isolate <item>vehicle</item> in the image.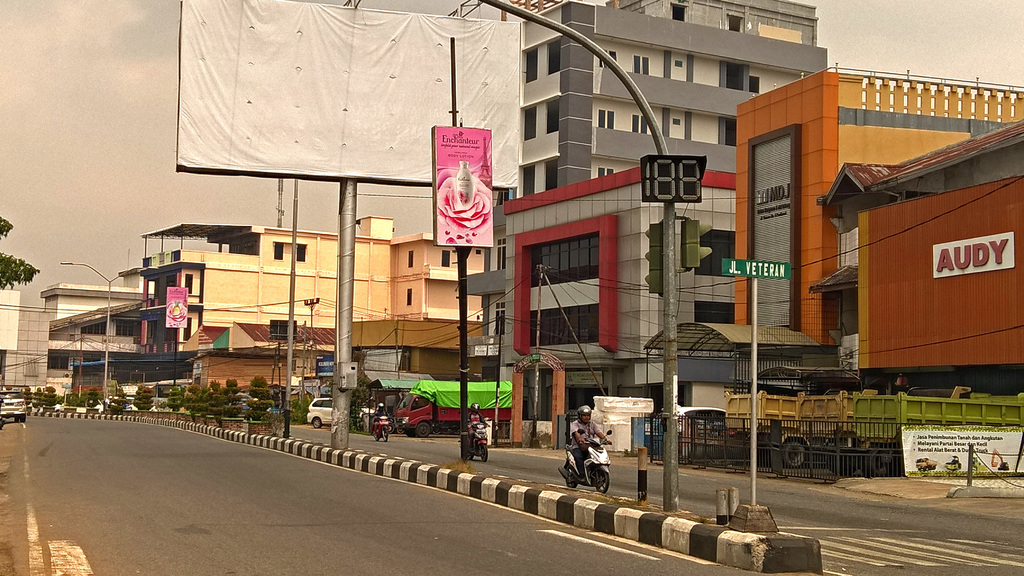
Isolated region: crop(0, 388, 26, 417).
